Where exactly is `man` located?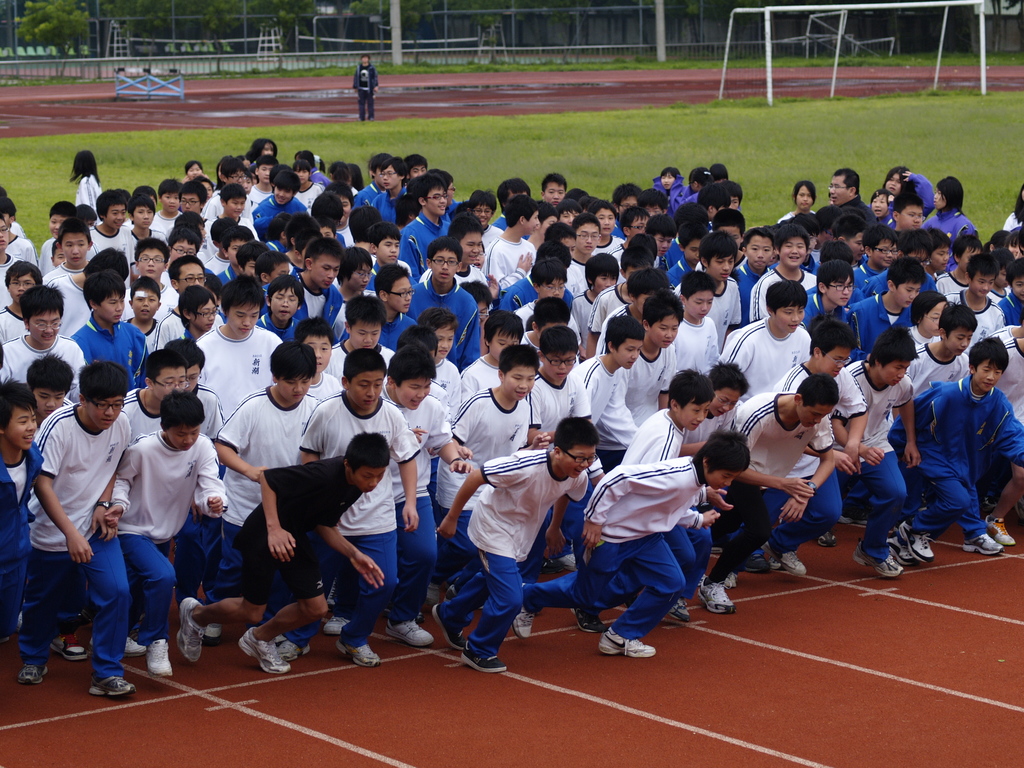
Its bounding box is detection(825, 166, 879, 225).
